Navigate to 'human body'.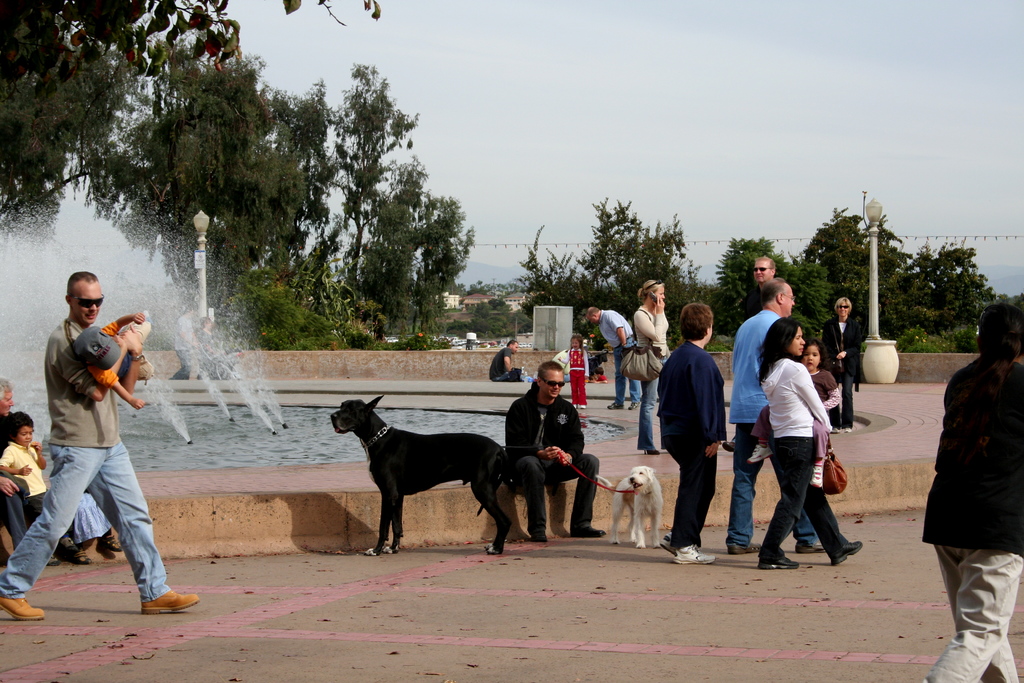
Navigation target: 653 299 734 558.
